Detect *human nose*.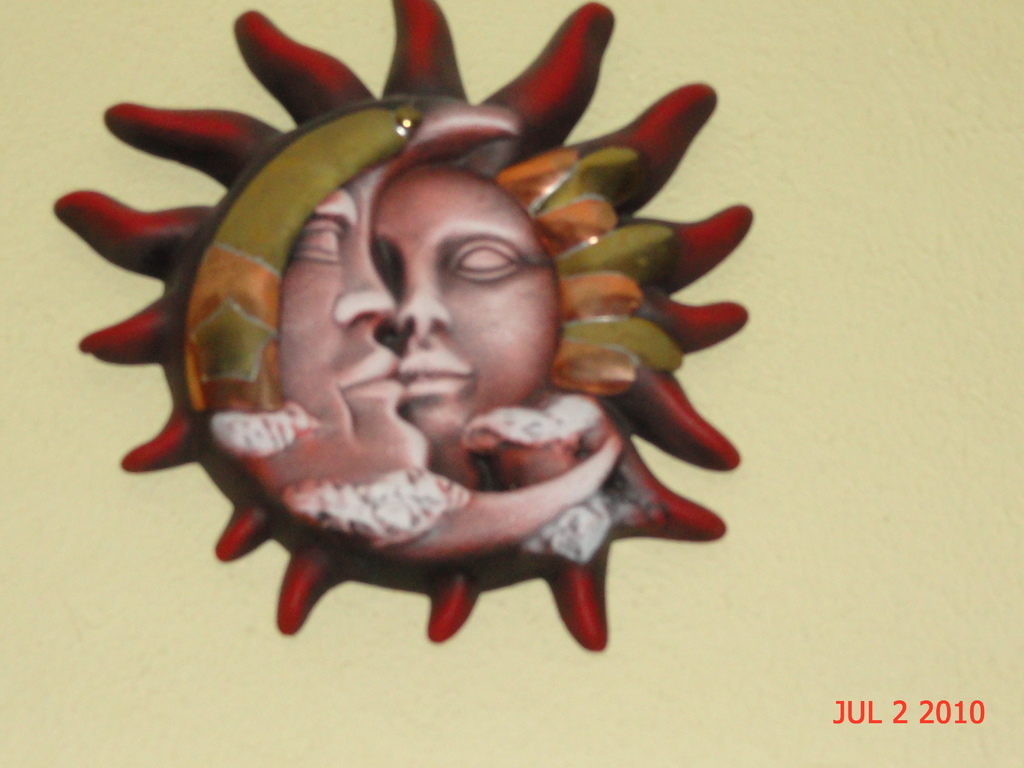
Detected at bbox=(334, 239, 397, 324).
